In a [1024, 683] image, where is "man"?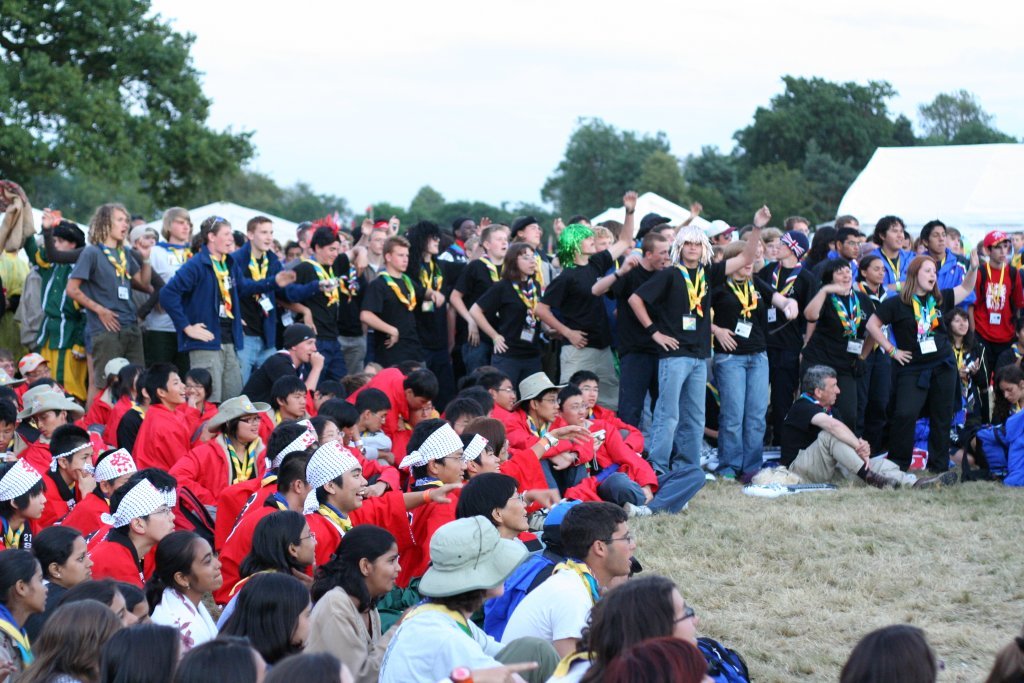
[357,227,394,303].
